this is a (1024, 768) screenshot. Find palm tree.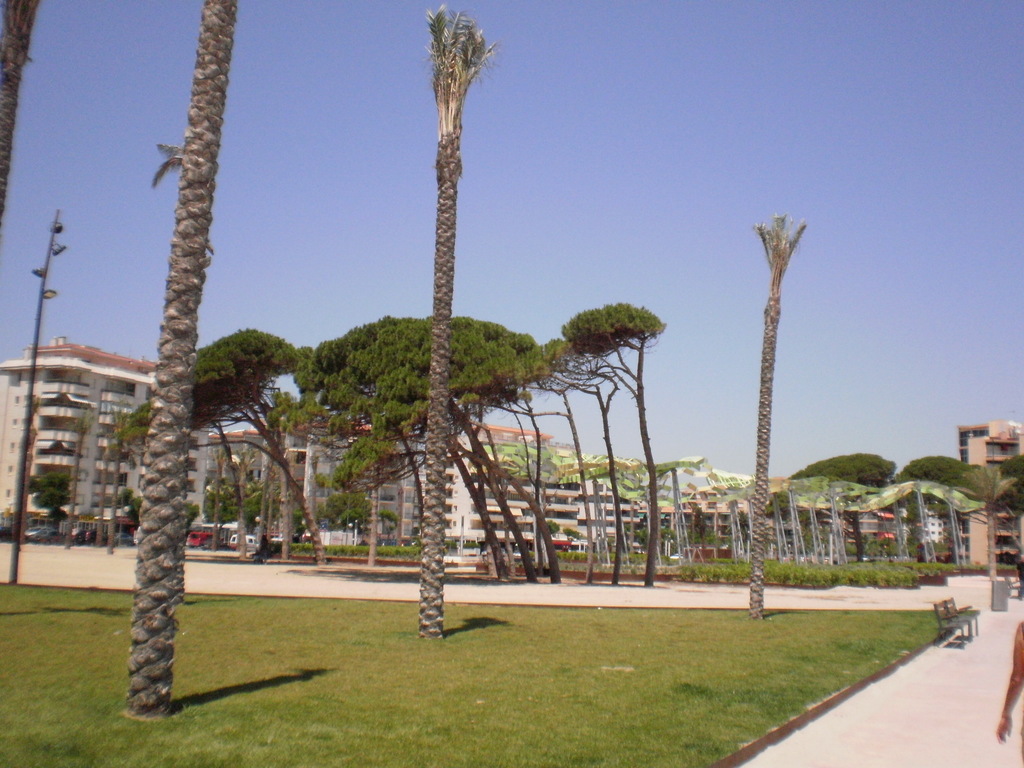
Bounding box: <box>0,0,35,209</box>.
